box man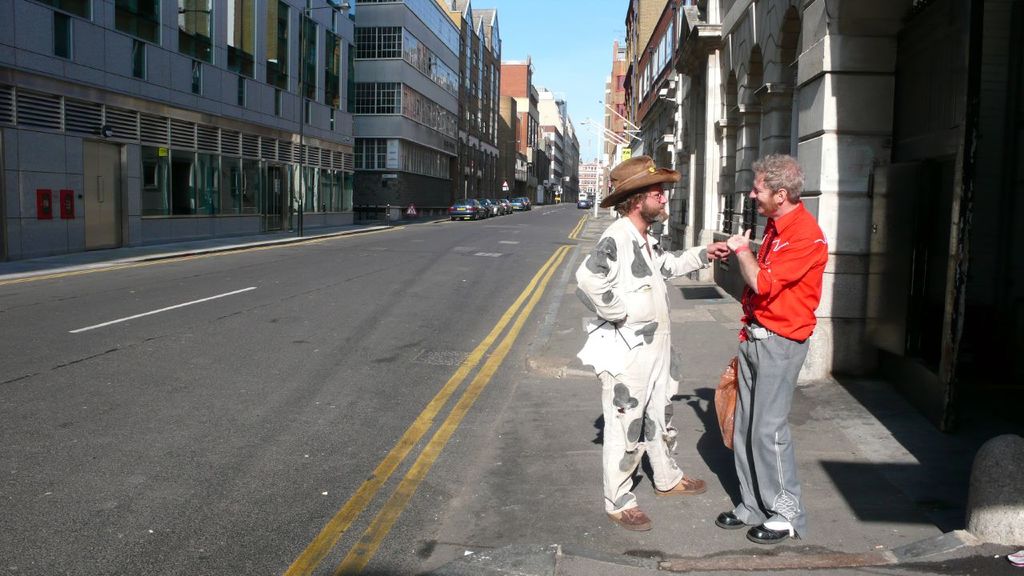
Rect(715, 146, 834, 534)
